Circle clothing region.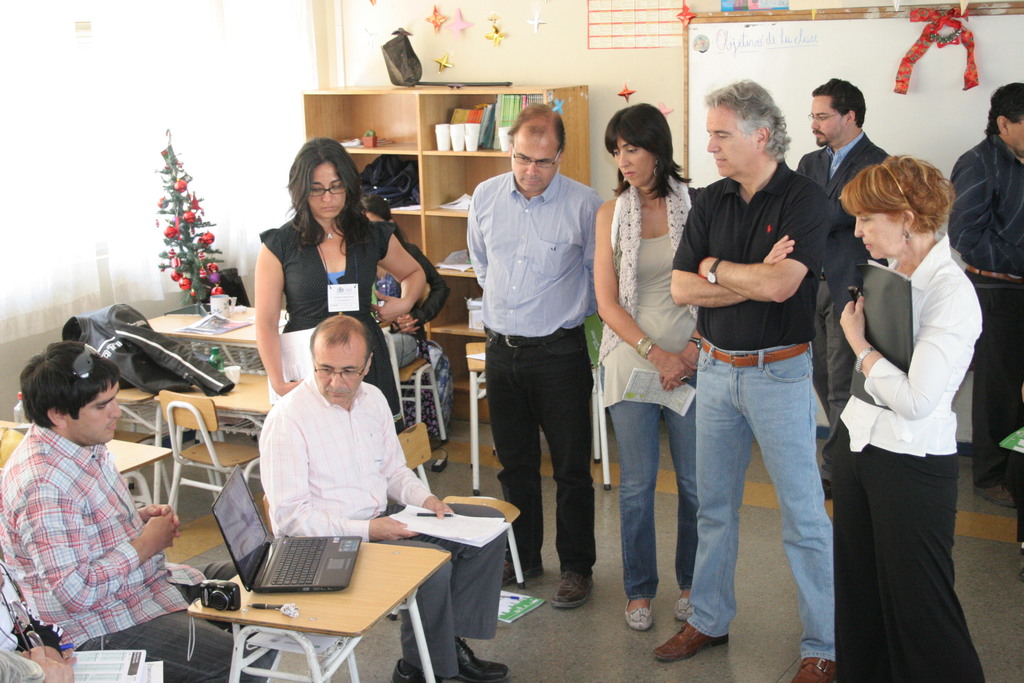
Region: (810,280,851,481).
